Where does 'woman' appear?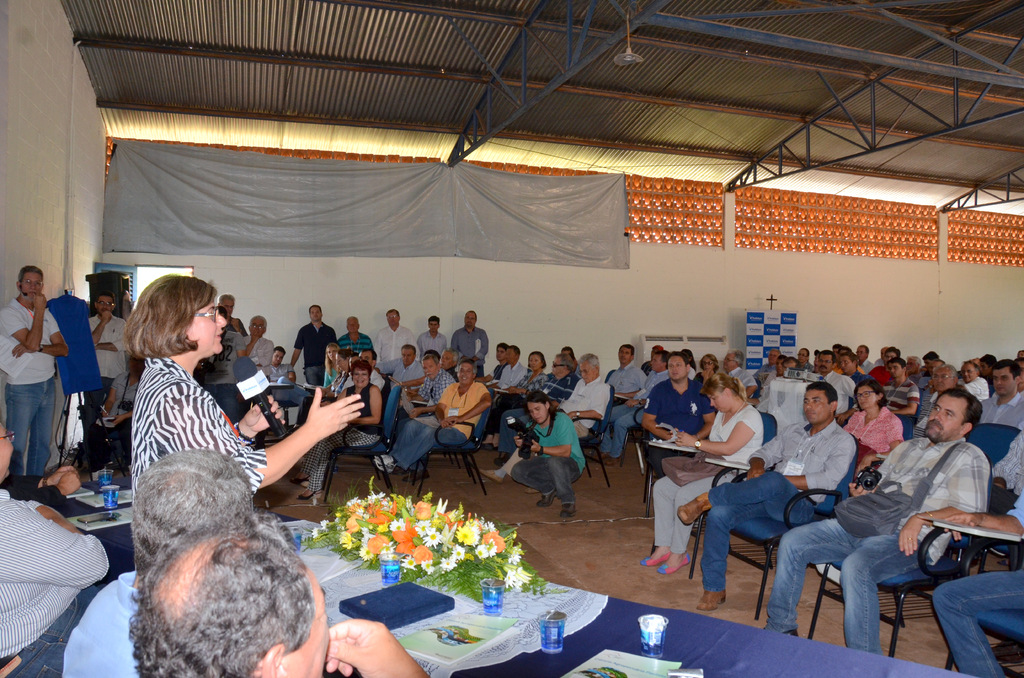
Appears at bbox(681, 346, 696, 378).
